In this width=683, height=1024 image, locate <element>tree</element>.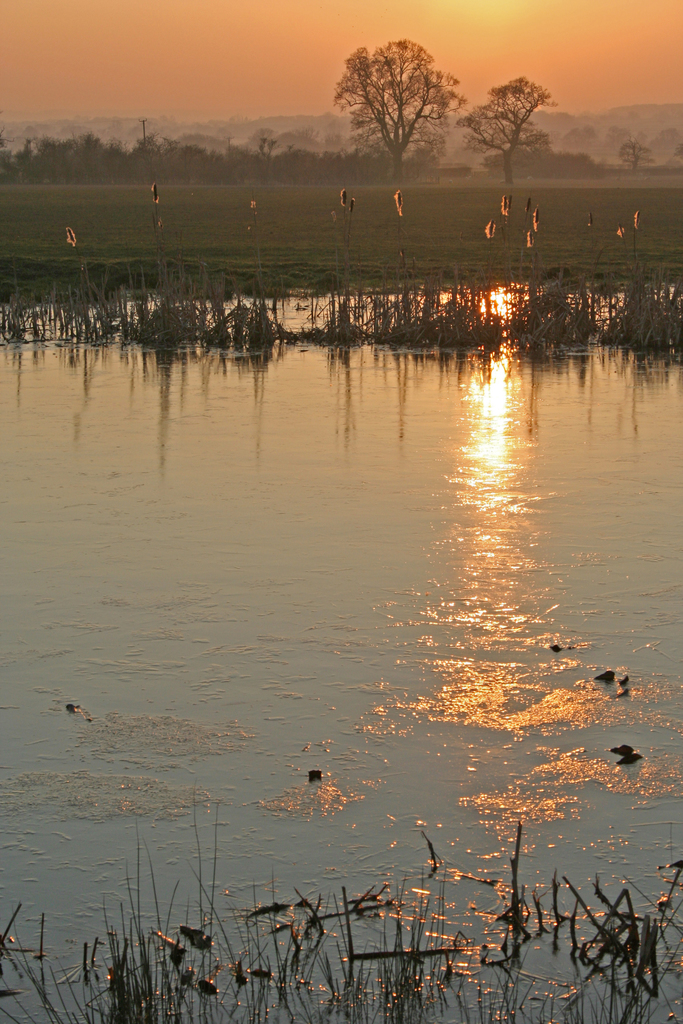
Bounding box: detection(618, 137, 650, 170).
